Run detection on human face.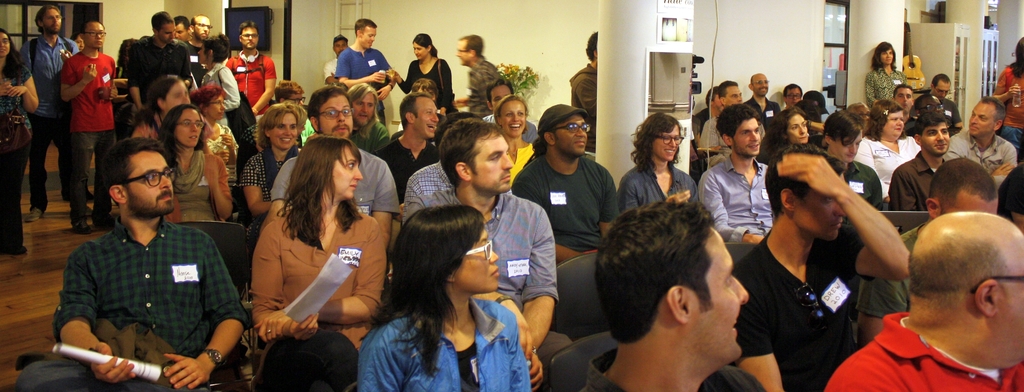
Result: [x1=950, y1=195, x2=999, y2=215].
